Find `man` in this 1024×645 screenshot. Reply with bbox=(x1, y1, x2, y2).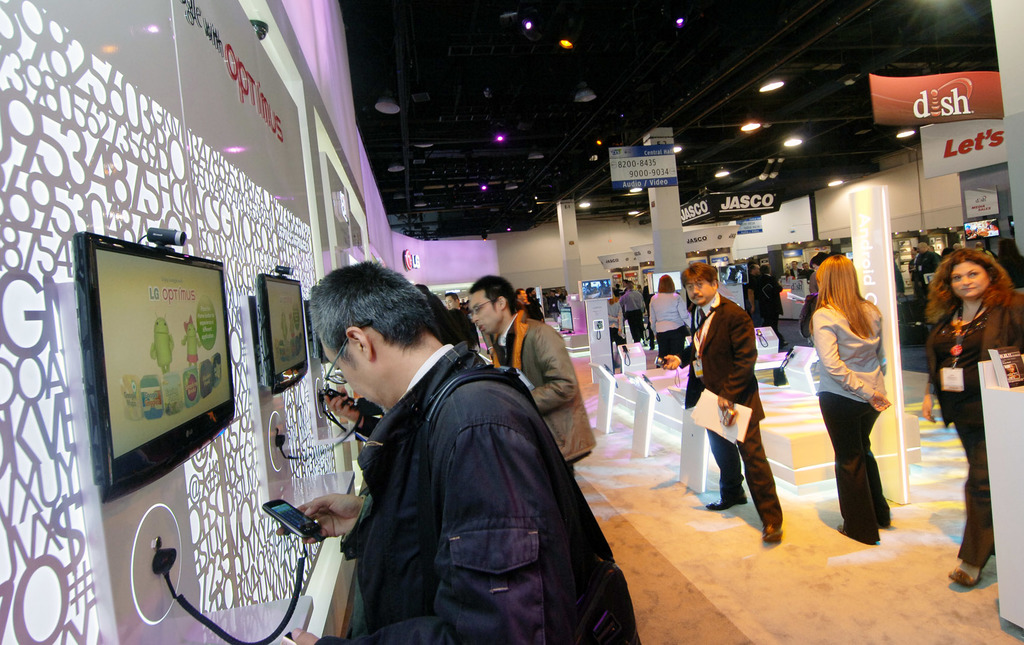
bbox=(513, 280, 540, 320).
